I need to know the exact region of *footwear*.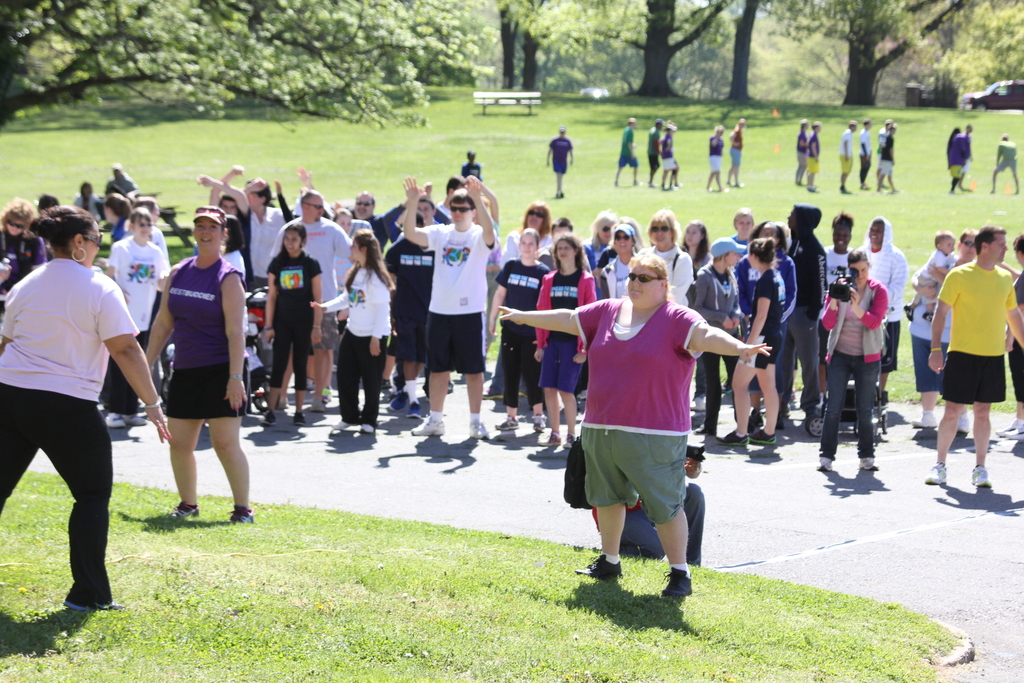
Region: box=[838, 188, 852, 194].
